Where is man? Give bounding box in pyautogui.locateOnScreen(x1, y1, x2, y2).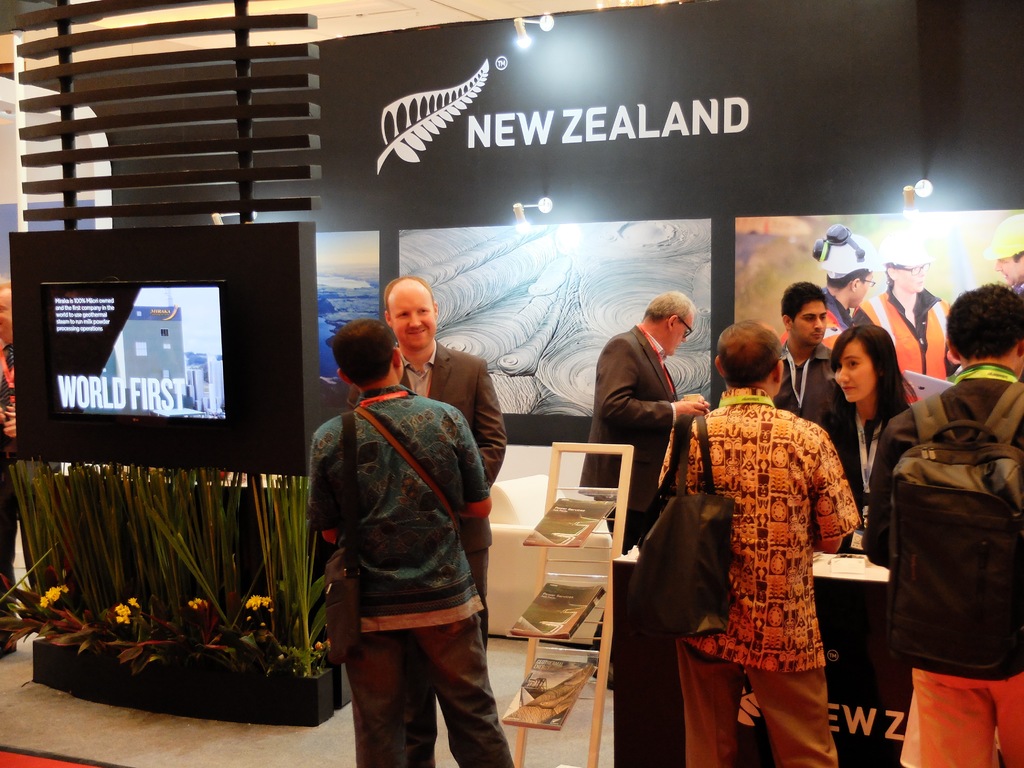
pyautogui.locateOnScreen(0, 278, 22, 656).
